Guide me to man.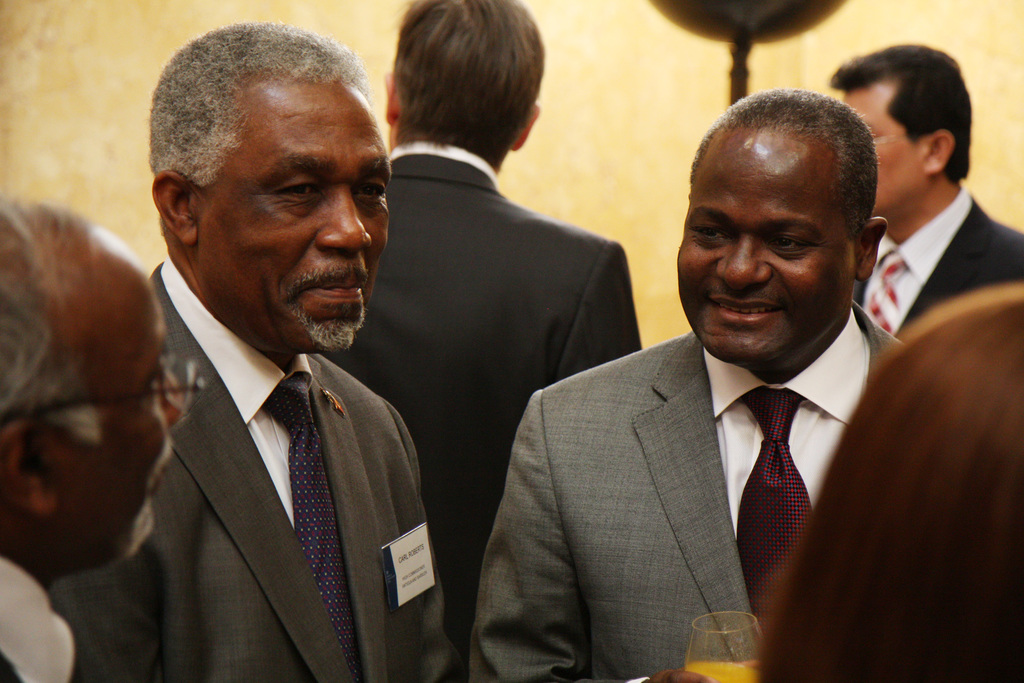
Guidance: (x1=323, y1=0, x2=648, y2=651).
